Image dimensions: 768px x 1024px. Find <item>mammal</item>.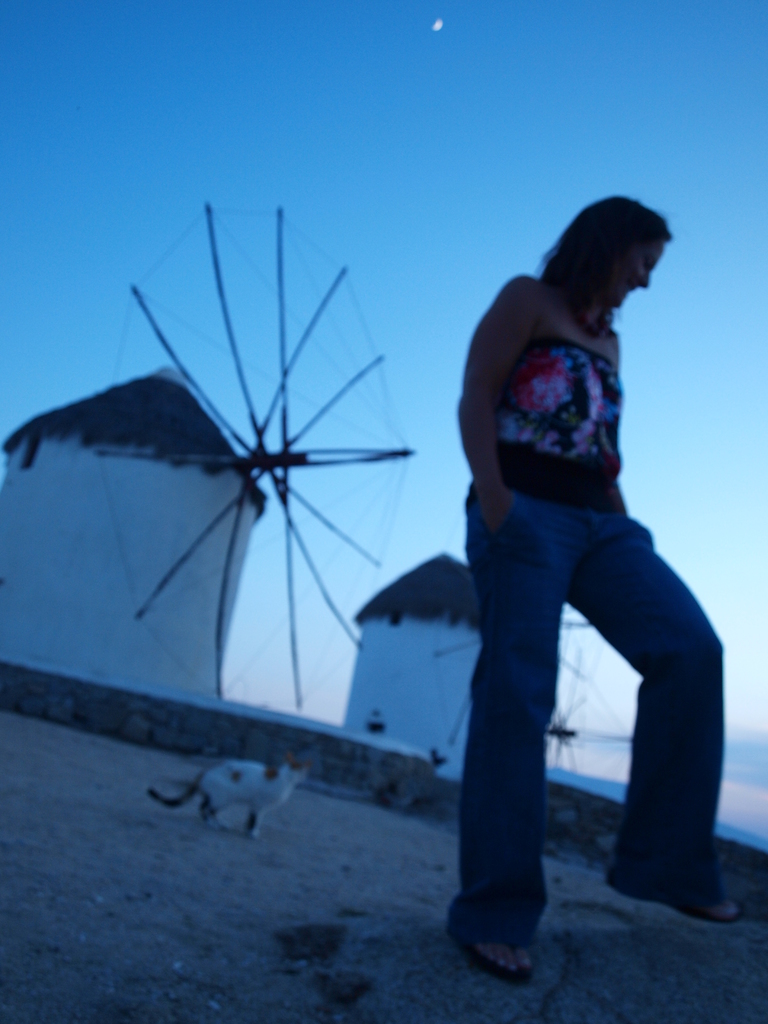
l=149, t=756, r=312, b=836.
